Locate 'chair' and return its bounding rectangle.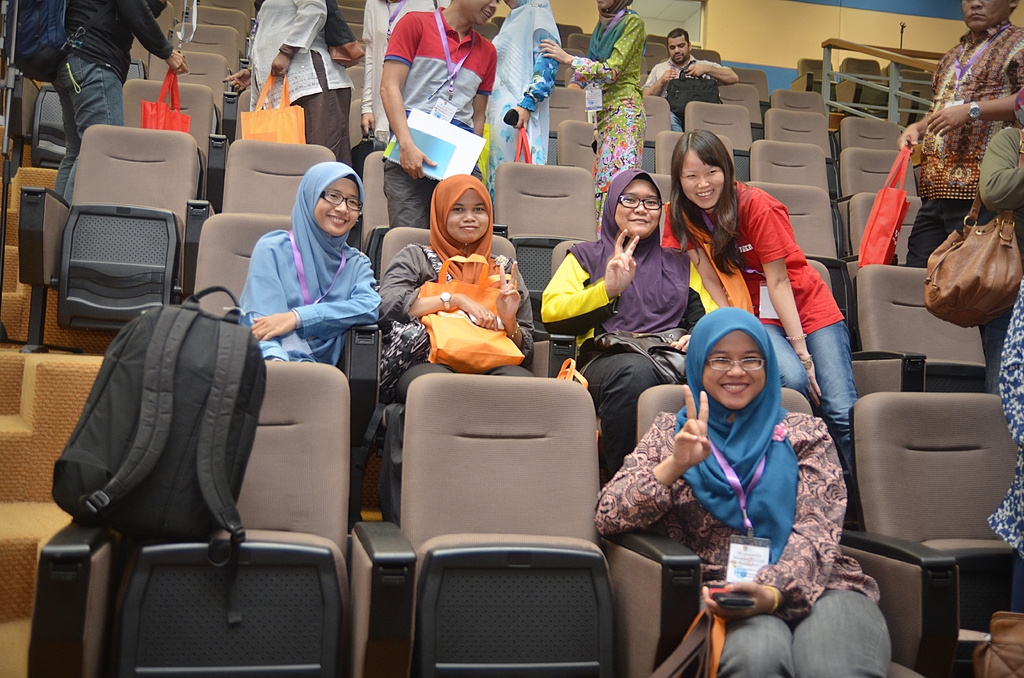
Rect(767, 87, 823, 109).
